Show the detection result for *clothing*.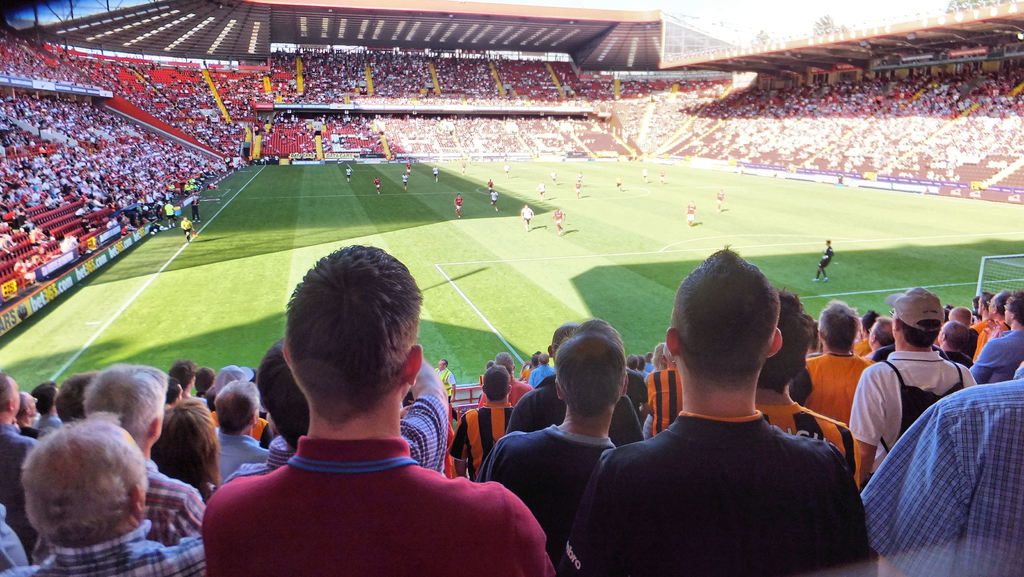
bbox=[817, 245, 833, 276].
